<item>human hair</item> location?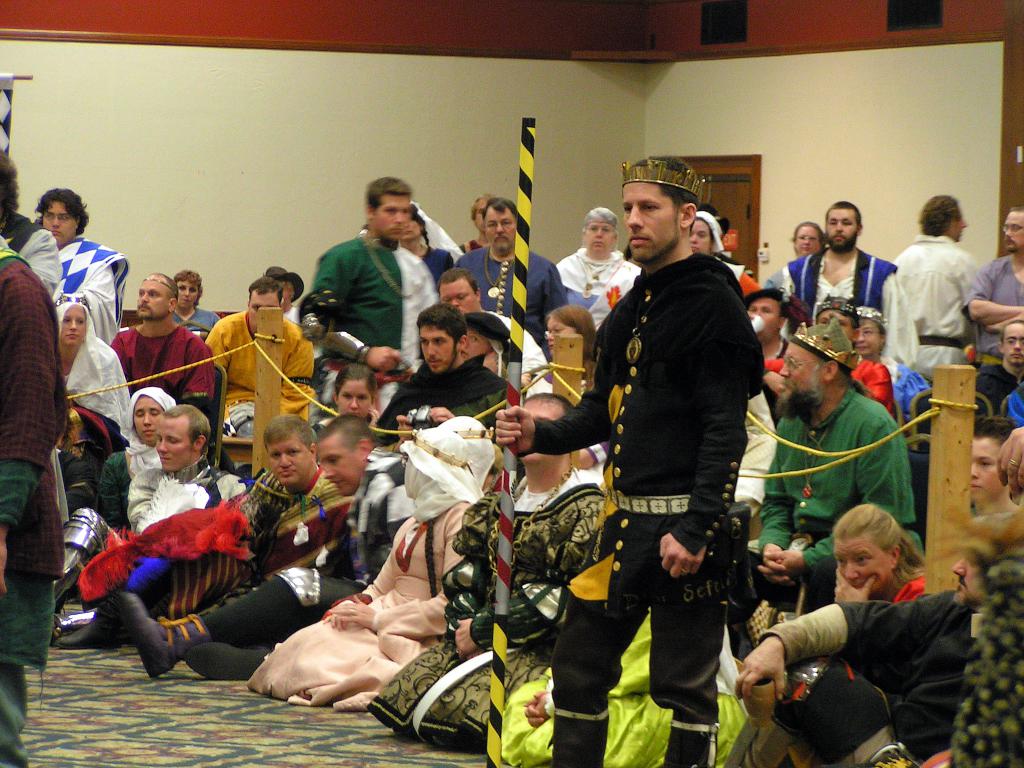
locate(742, 288, 789, 320)
